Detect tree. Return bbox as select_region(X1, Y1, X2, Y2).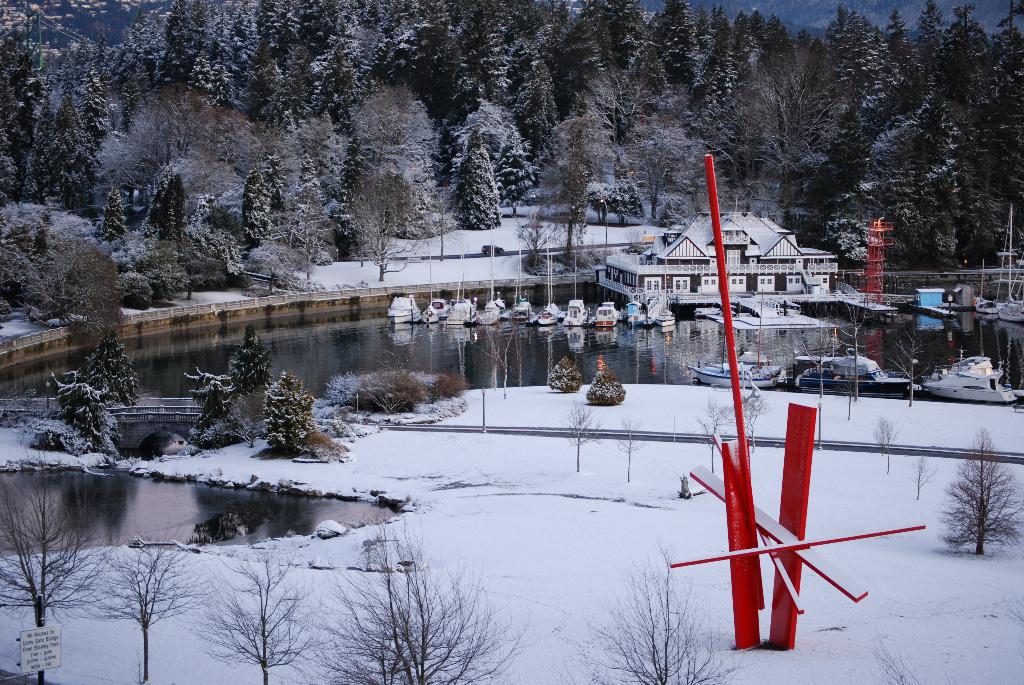
select_region(55, 316, 150, 415).
